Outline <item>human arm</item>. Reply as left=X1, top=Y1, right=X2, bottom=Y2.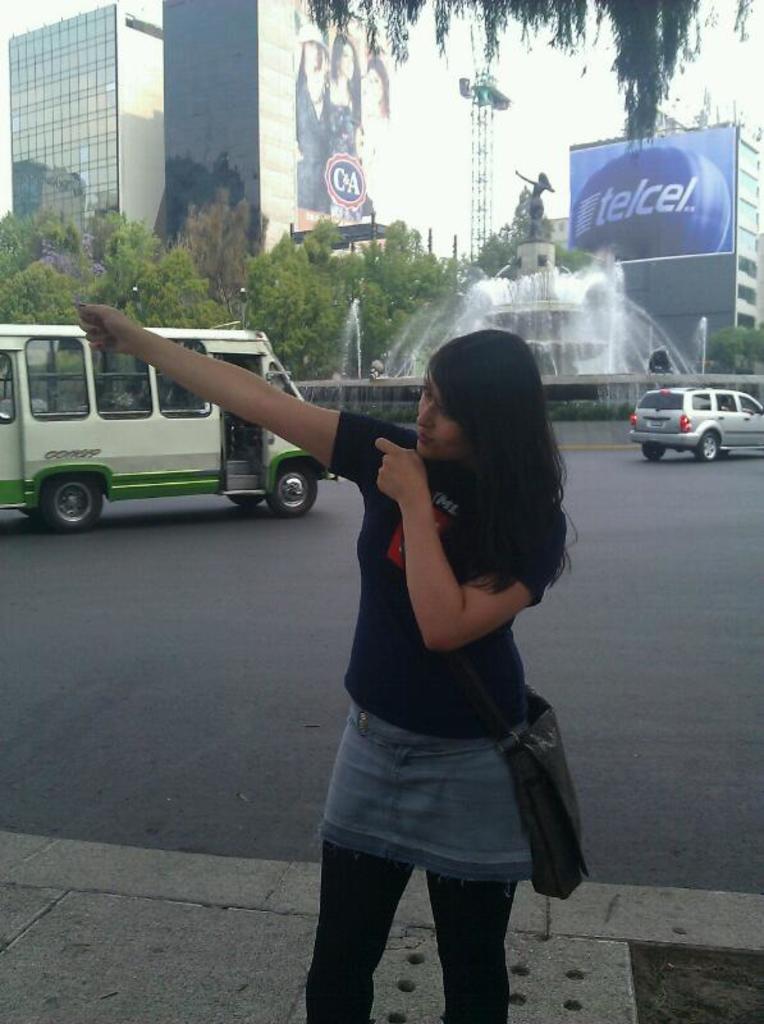
left=370, top=462, right=536, bottom=675.
